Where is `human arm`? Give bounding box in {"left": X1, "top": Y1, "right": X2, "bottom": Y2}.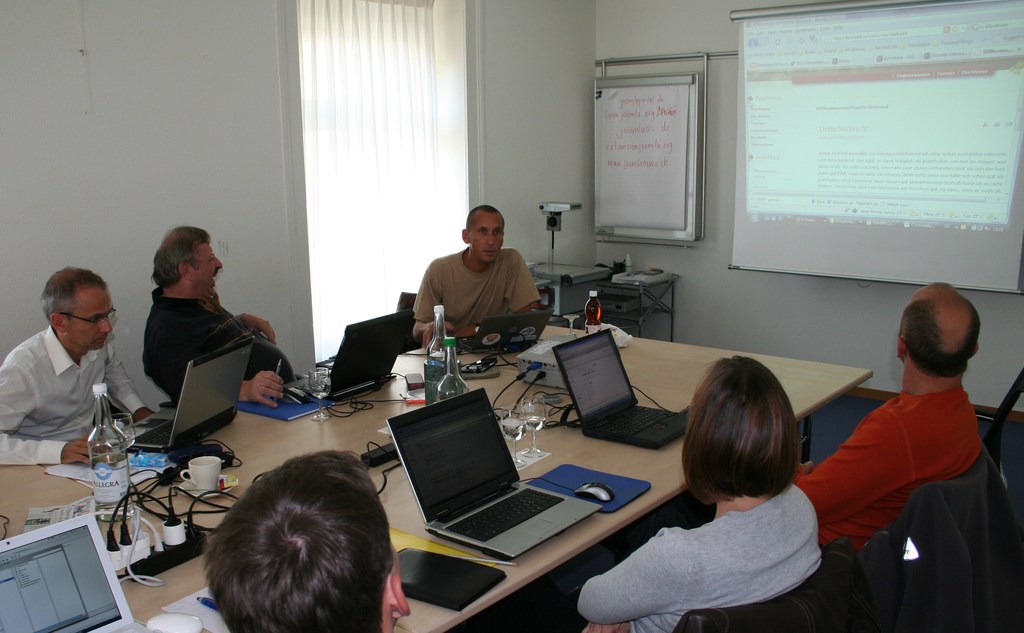
{"left": 408, "top": 257, "right": 452, "bottom": 353}.
